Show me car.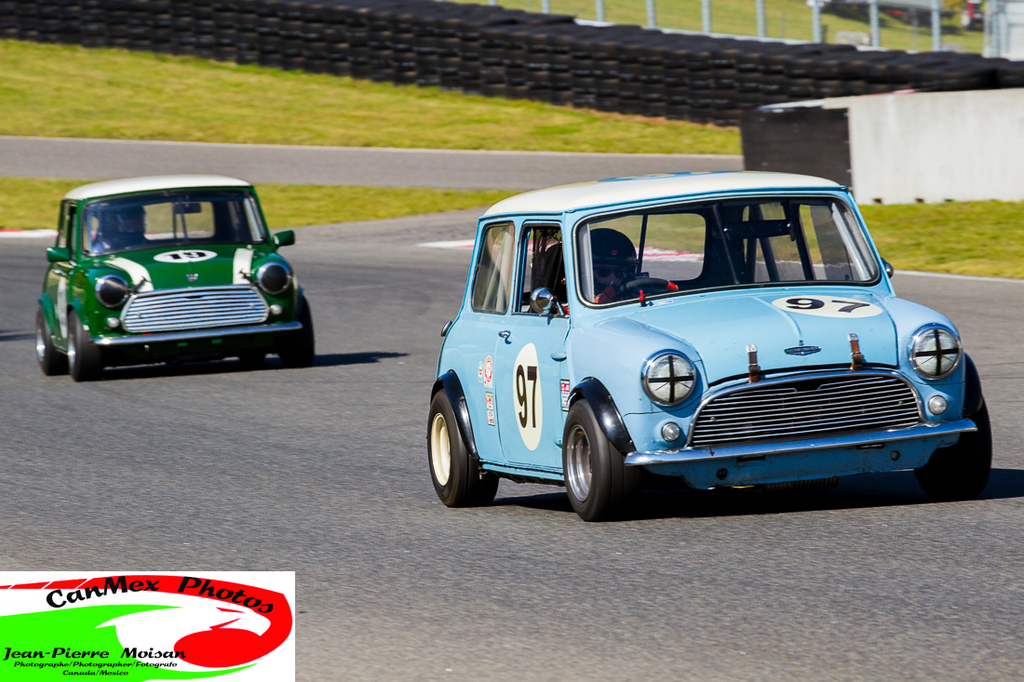
car is here: select_region(32, 174, 317, 374).
